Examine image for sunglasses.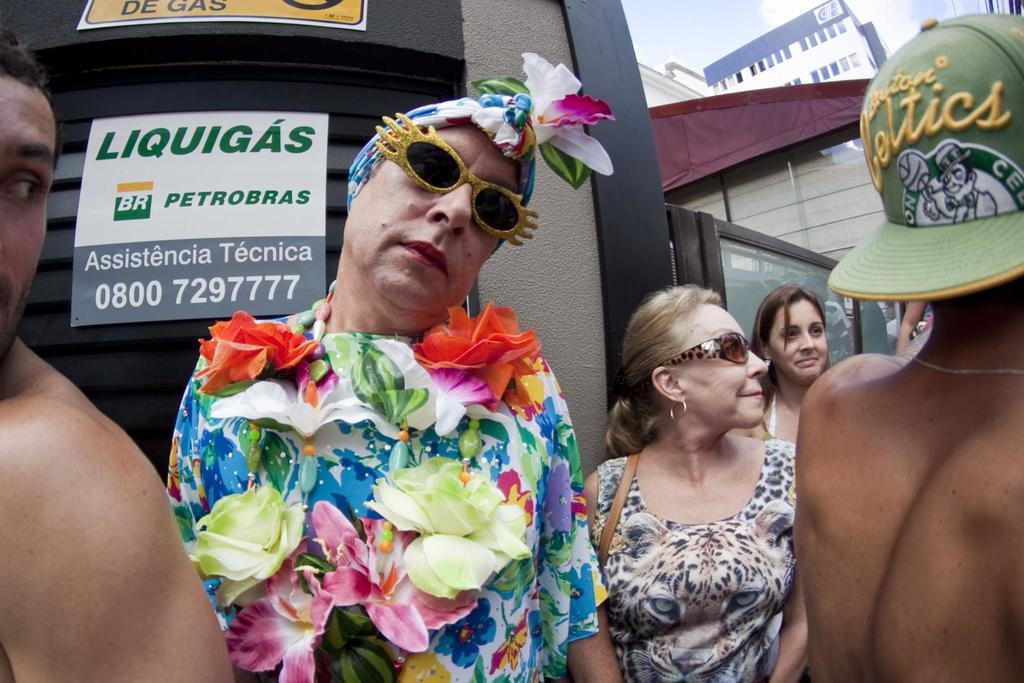
Examination result: bbox=[374, 111, 540, 251].
